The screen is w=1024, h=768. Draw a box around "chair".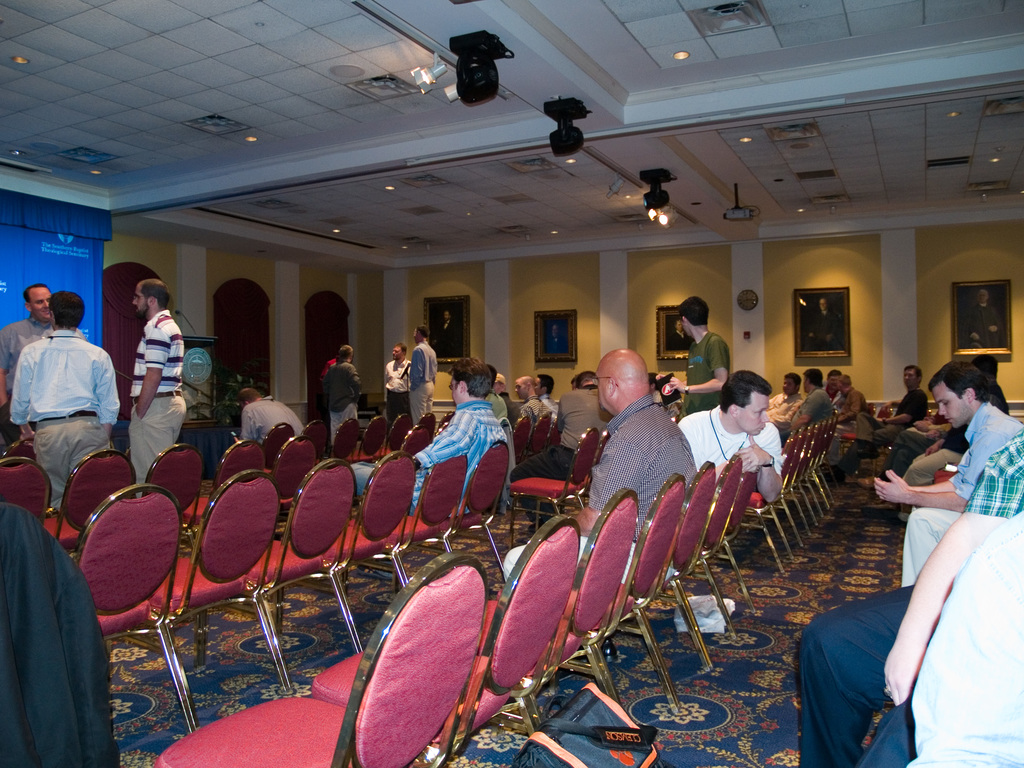
50 443 134 563.
